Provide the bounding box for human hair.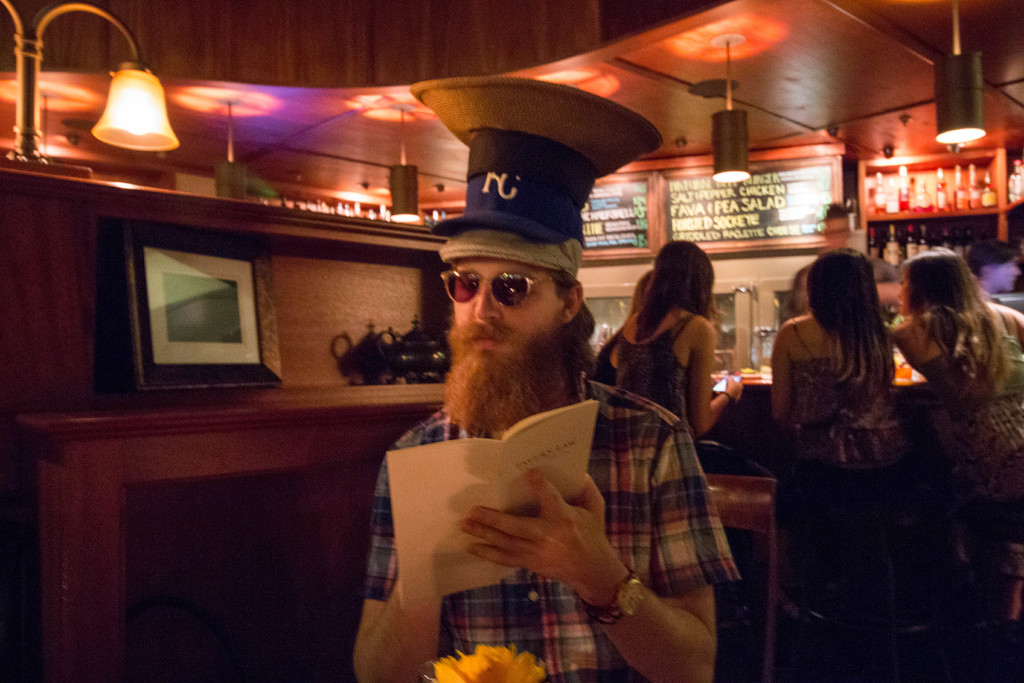
crop(902, 242, 1014, 414).
